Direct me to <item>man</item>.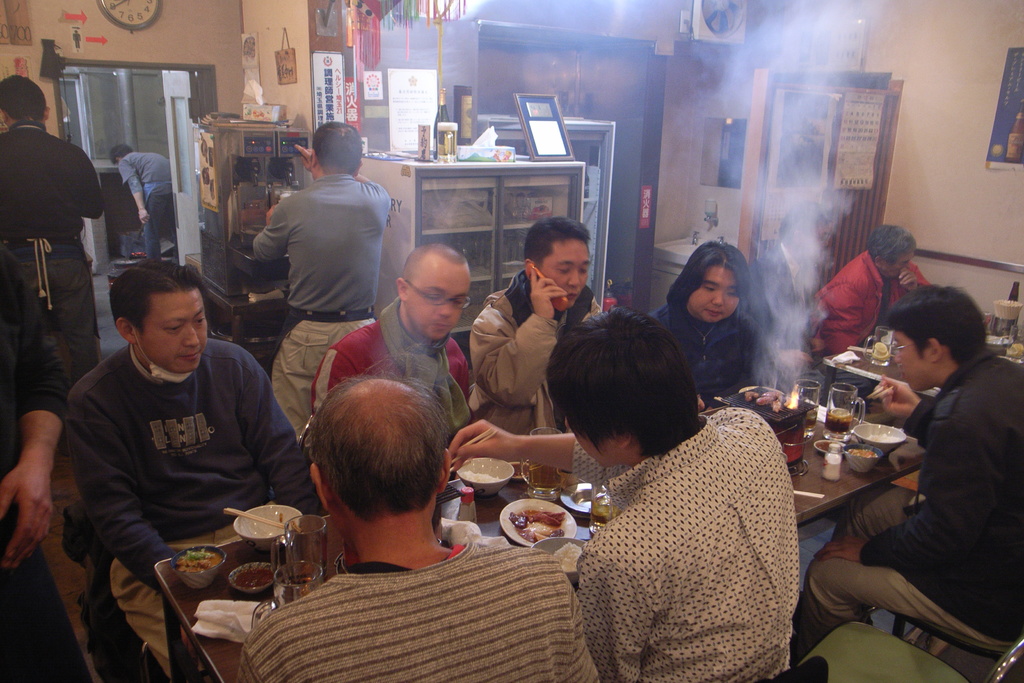
Direction: Rect(801, 288, 1023, 660).
